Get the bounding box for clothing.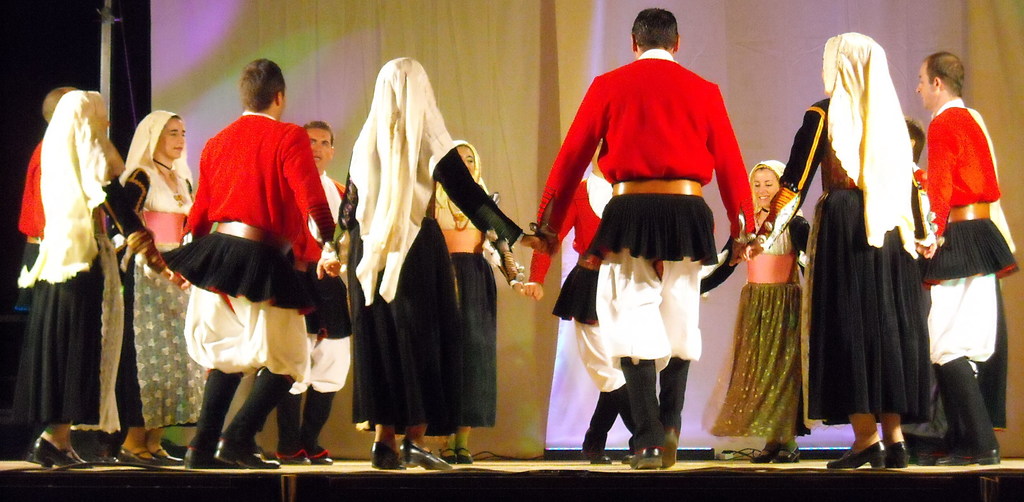
{"left": 346, "top": 51, "right": 527, "bottom": 445}.
